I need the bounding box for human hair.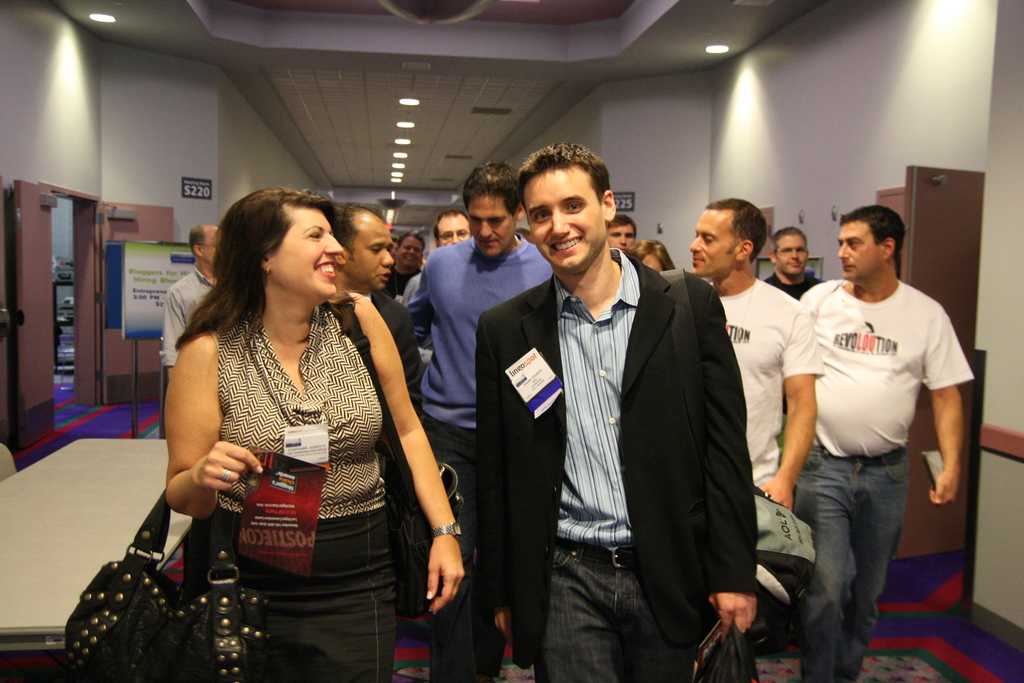
Here it is: x1=837, y1=204, x2=906, y2=258.
